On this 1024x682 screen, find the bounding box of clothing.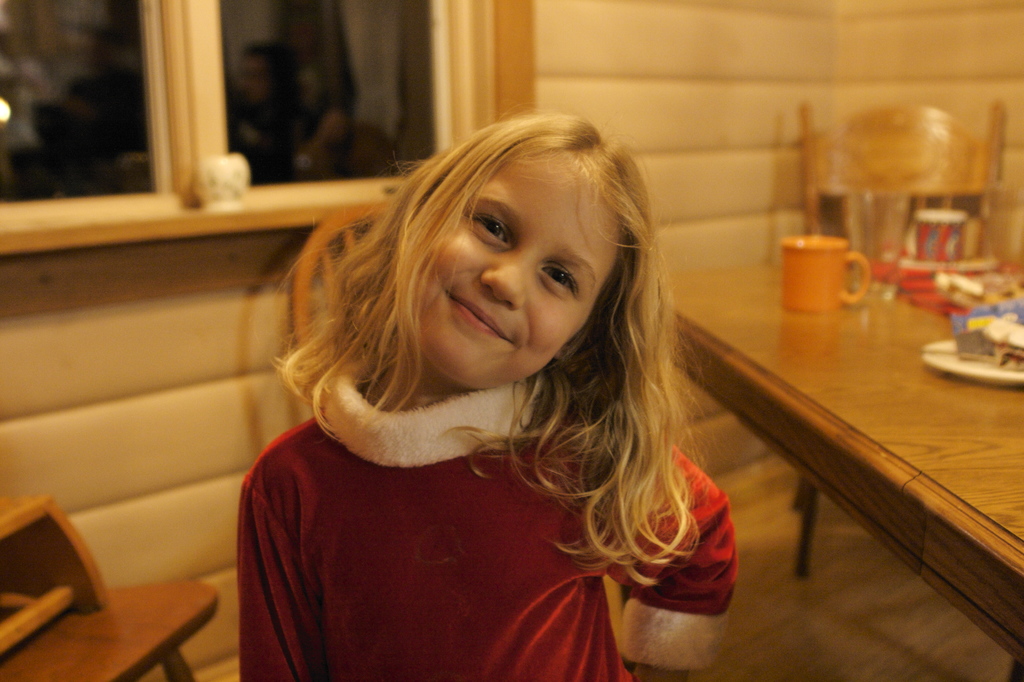
Bounding box: (left=230, top=354, right=743, bottom=681).
